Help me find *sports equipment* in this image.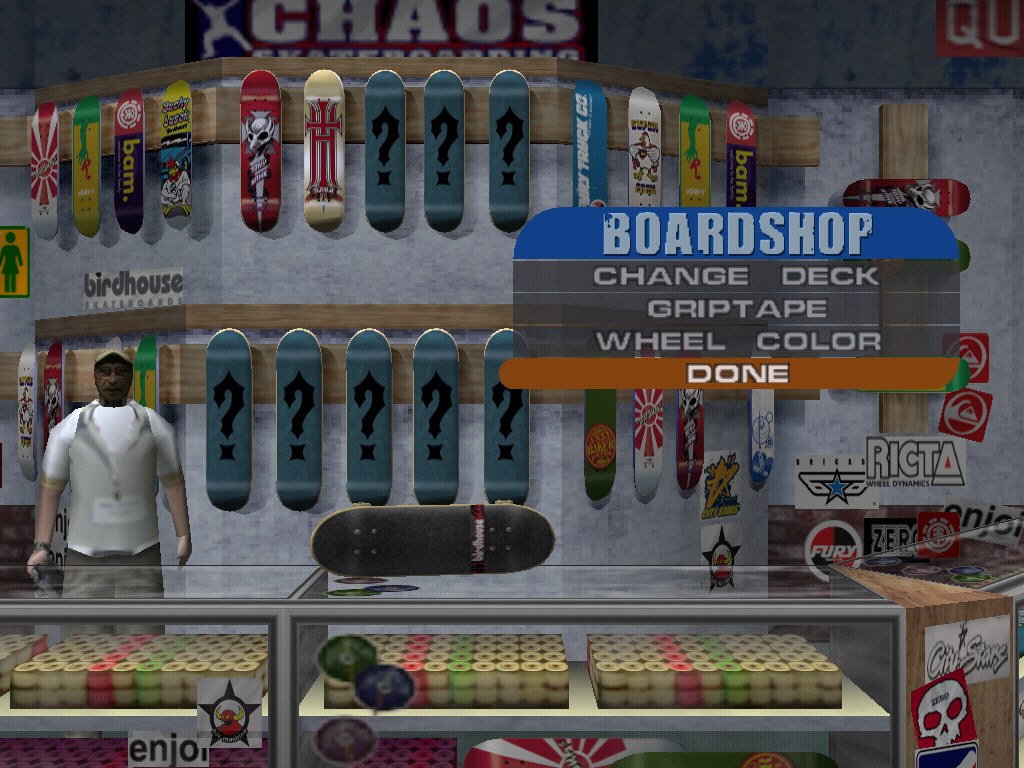
Found it: select_region(135, 334, 160, 416).
